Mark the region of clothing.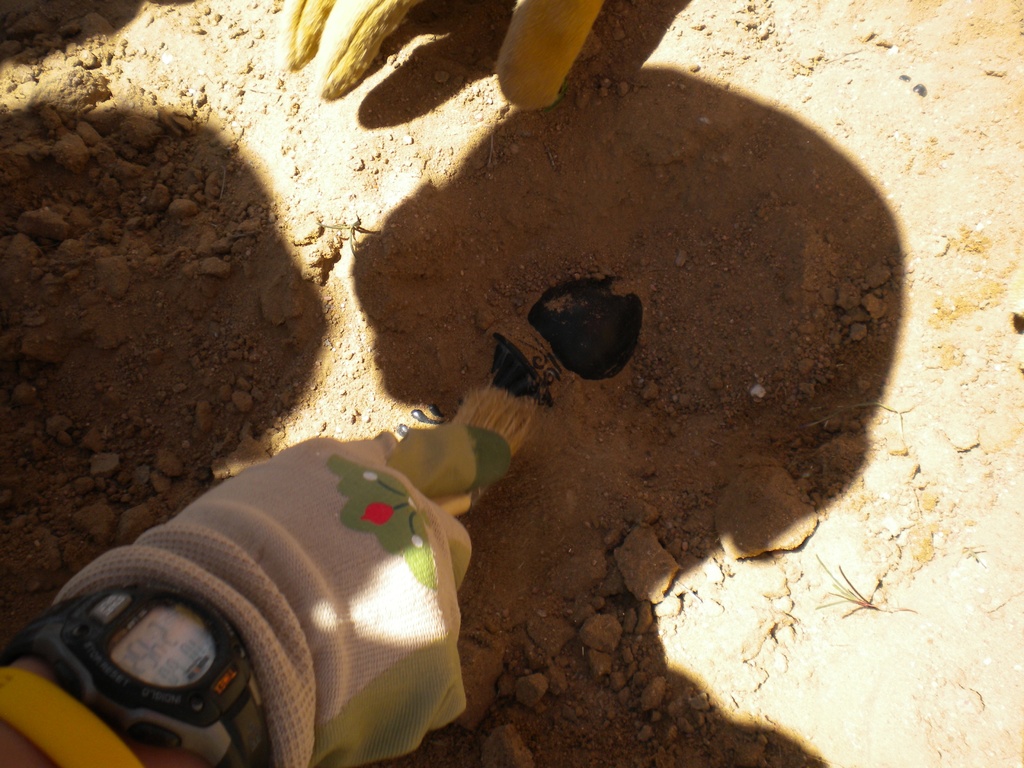
Region: left=56, top=420, right=511, bottom=767.
